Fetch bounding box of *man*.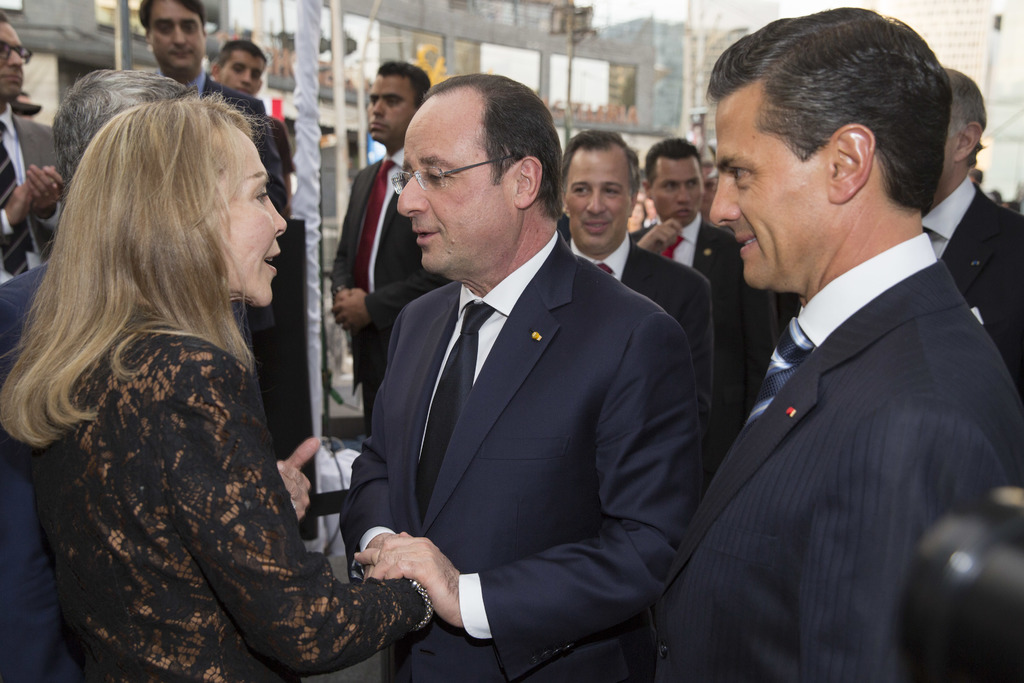
Bbox: detection(563, 124, 712, 442).
